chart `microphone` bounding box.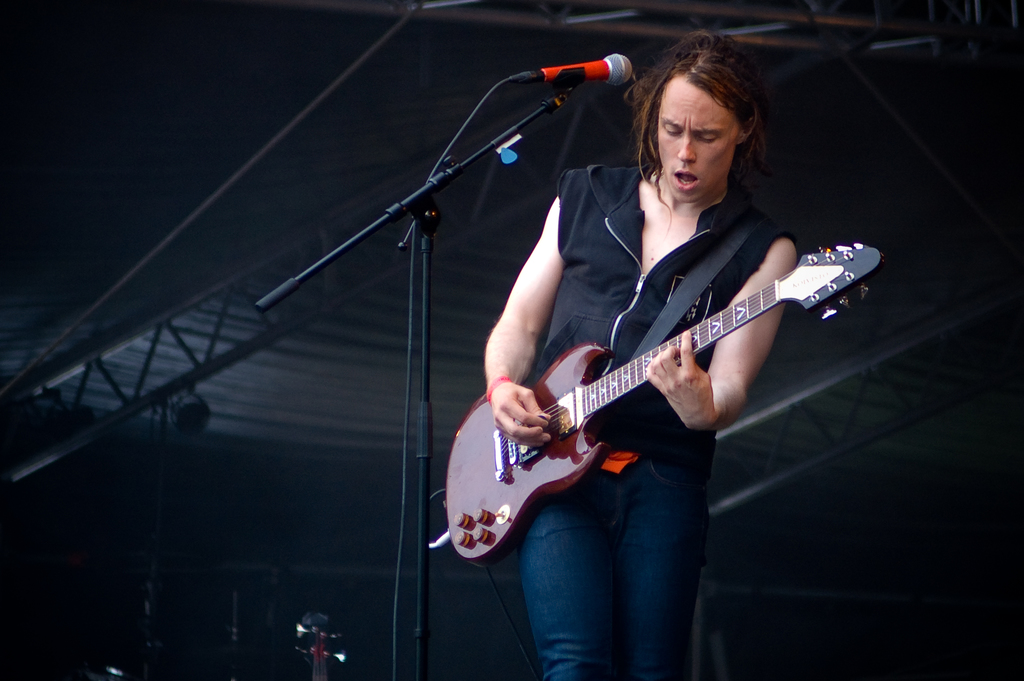
Charted: 500, 51, 636, 94.
